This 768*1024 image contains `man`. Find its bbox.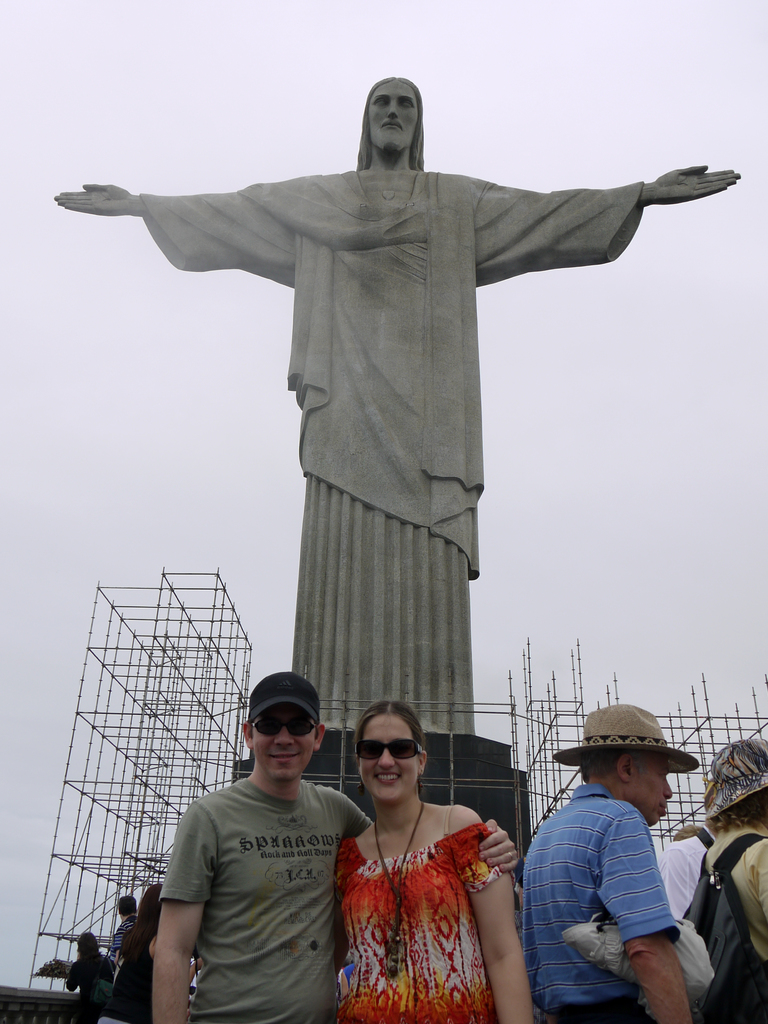
bbox=(522, 702, 722, 1014).
